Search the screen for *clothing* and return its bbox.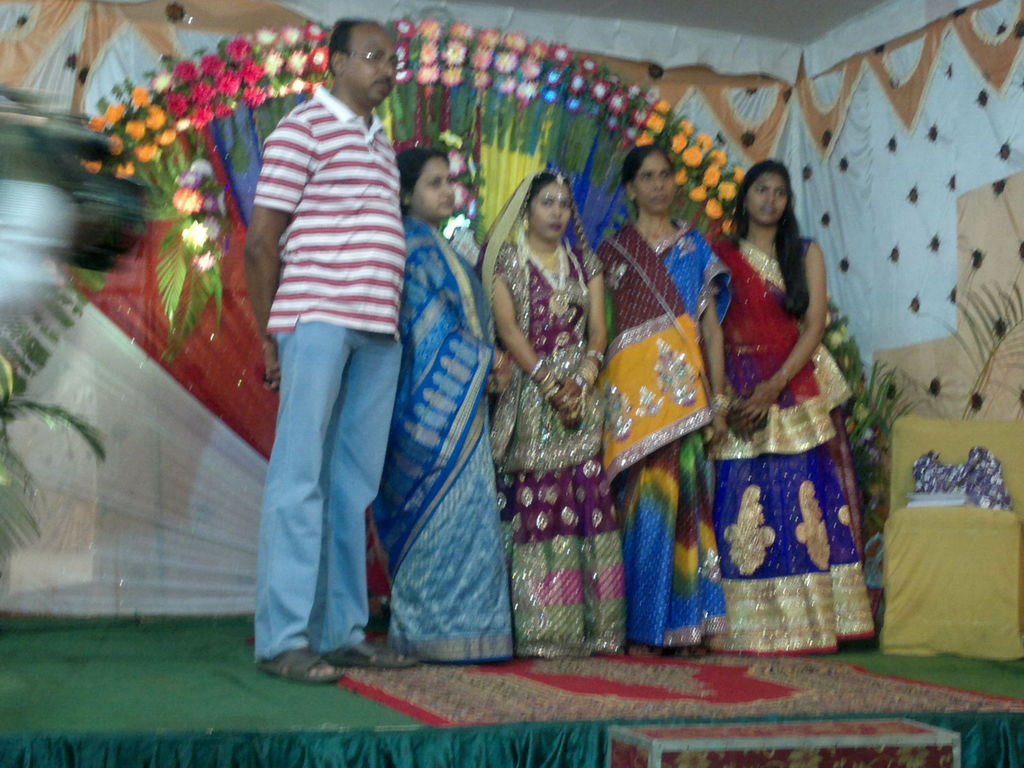
Found: x1=708 y1=200 x2=869 y2=650.
